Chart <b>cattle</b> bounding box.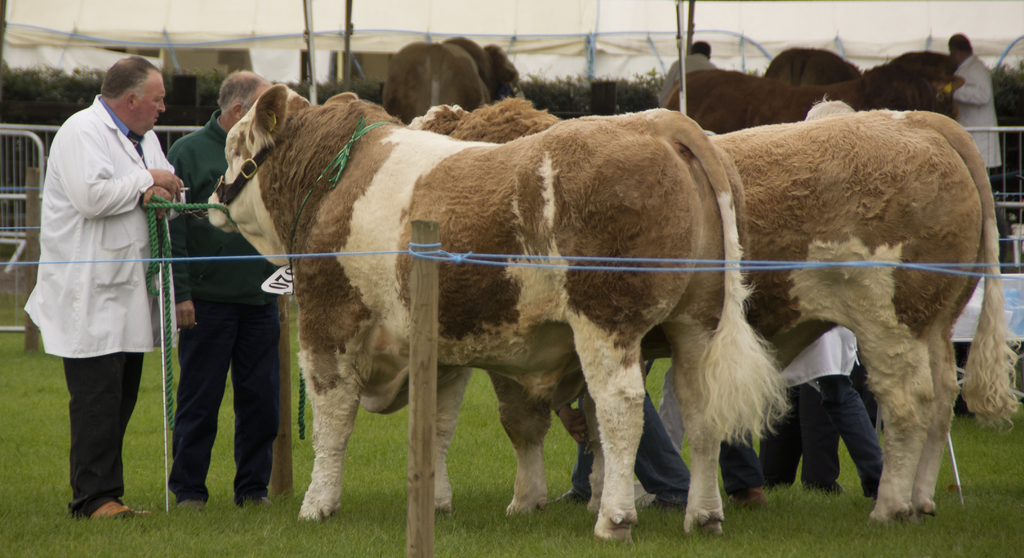
Charted: 755/32/862/124.
